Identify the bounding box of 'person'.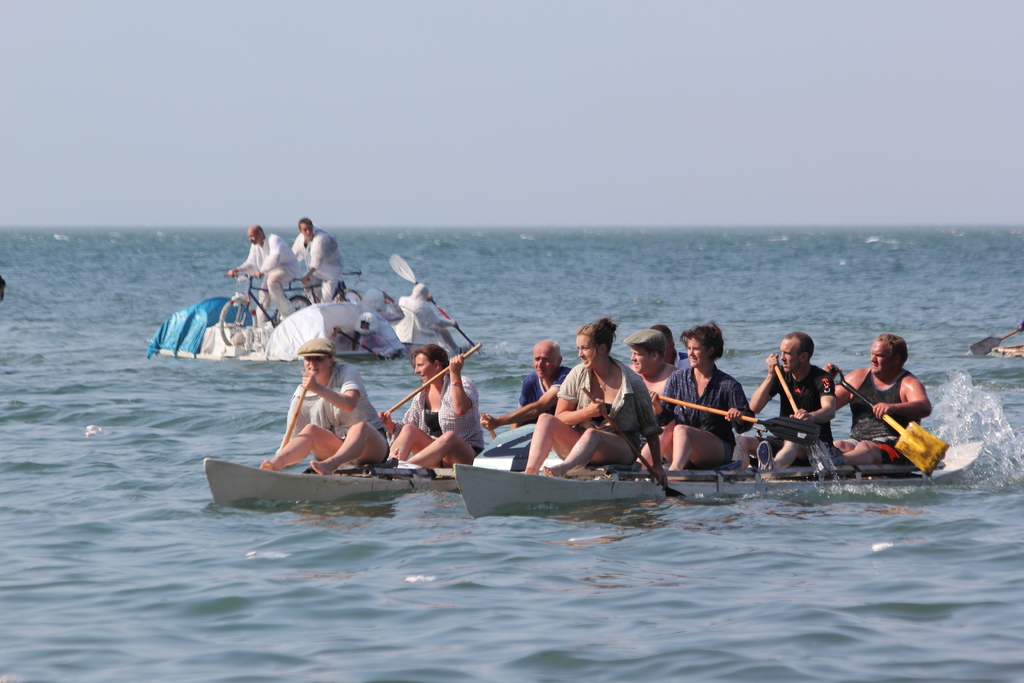
BBox(628, 333, 673, 448).
